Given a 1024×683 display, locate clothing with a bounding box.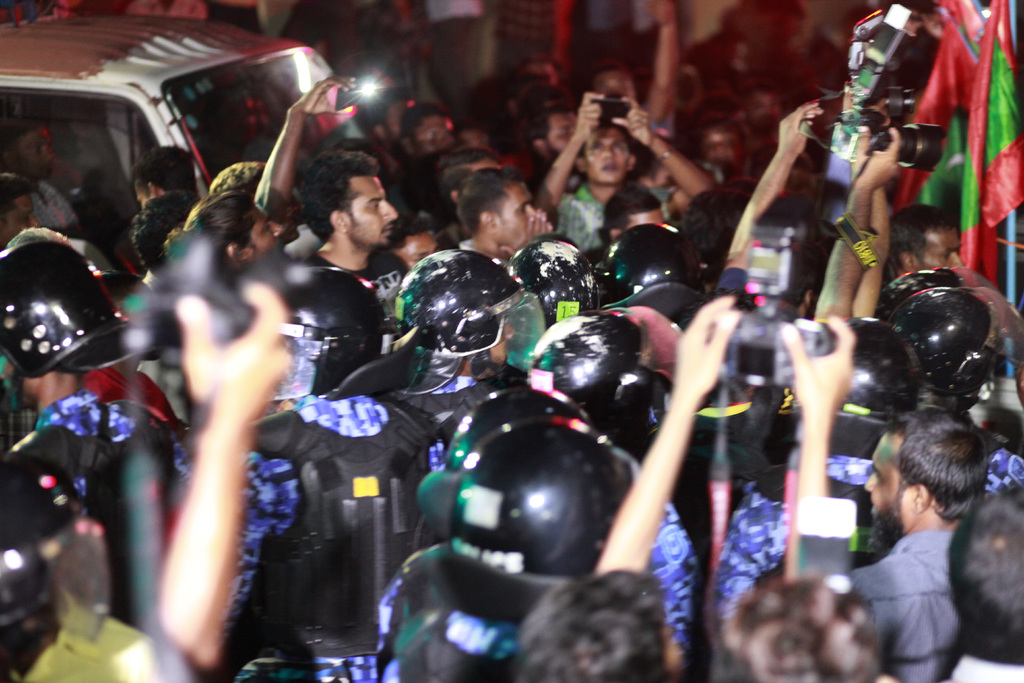
Located: 851,526,957,680.
